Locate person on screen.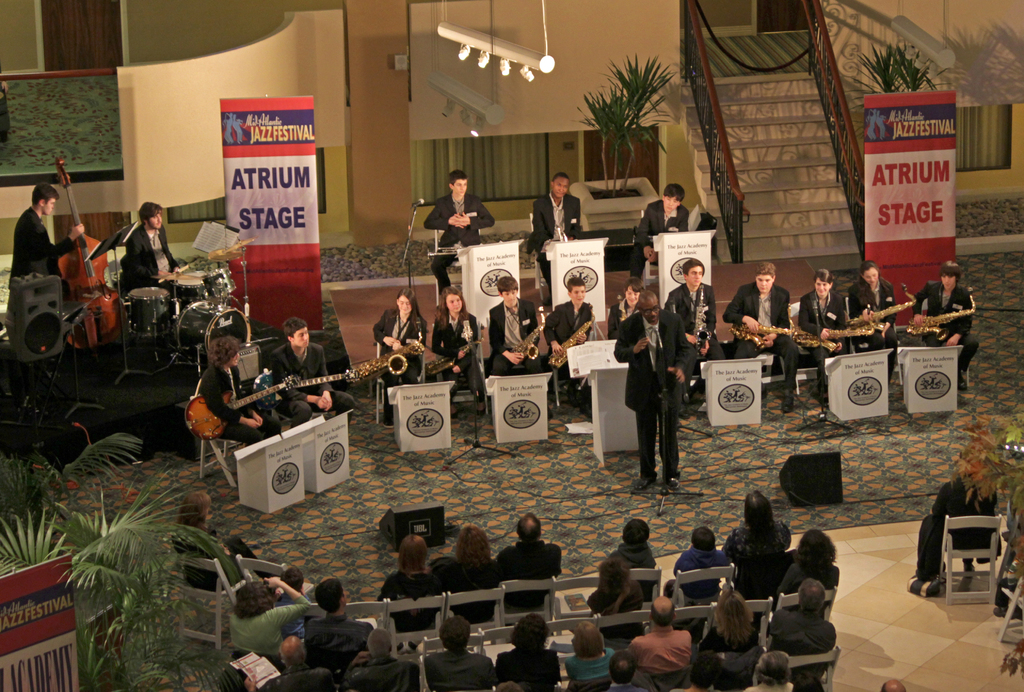
On screen at crop(271, 318, 352, 432).
